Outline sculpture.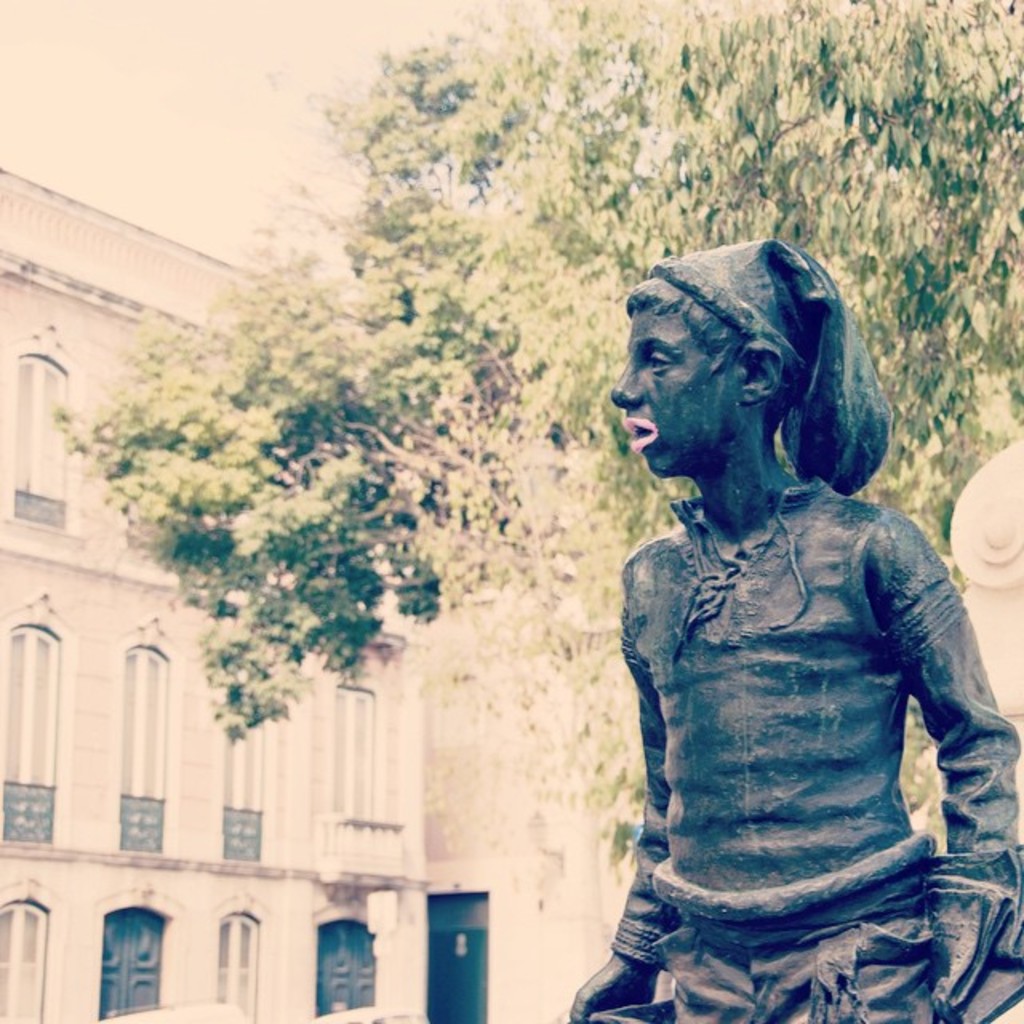
Outline: (x1=568, y1=224, x2=1013, y2=1002).
